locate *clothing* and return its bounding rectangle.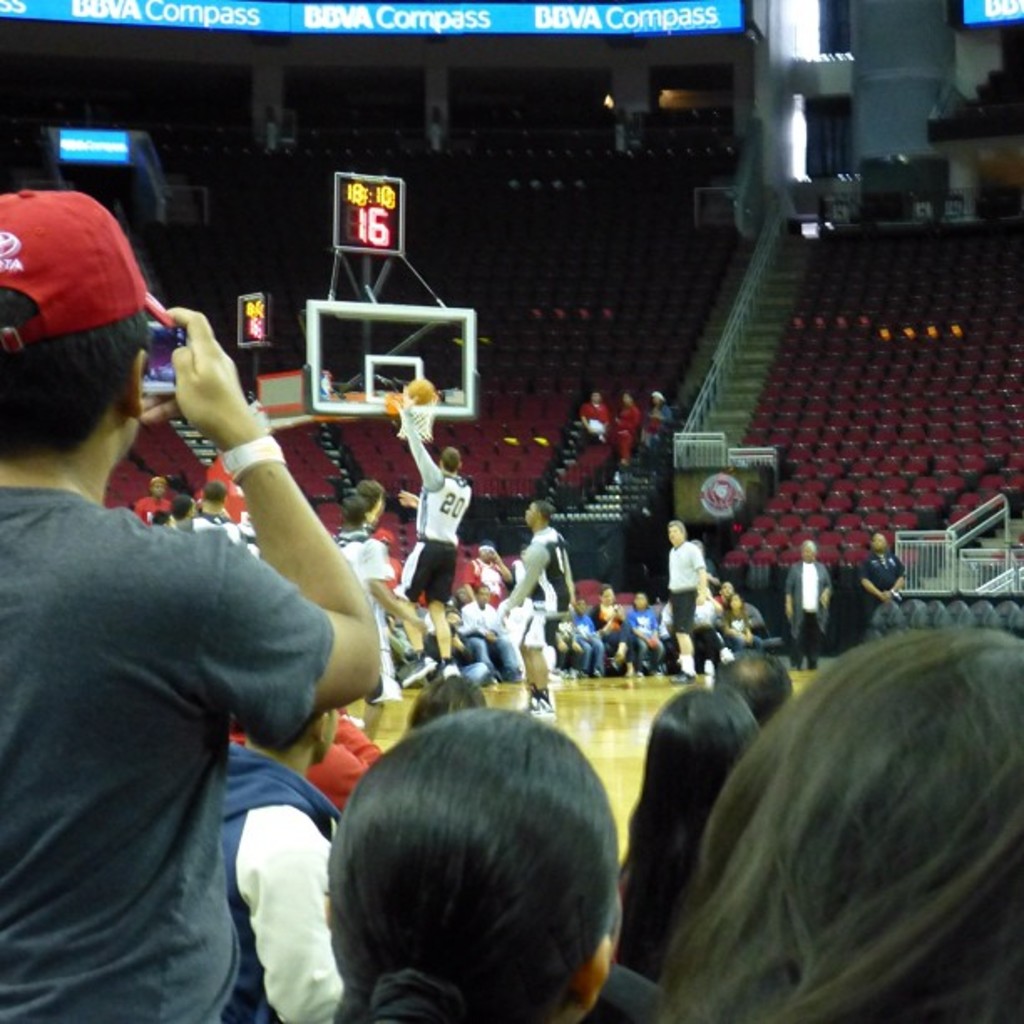
Rect(587, 400, 616, 420).
